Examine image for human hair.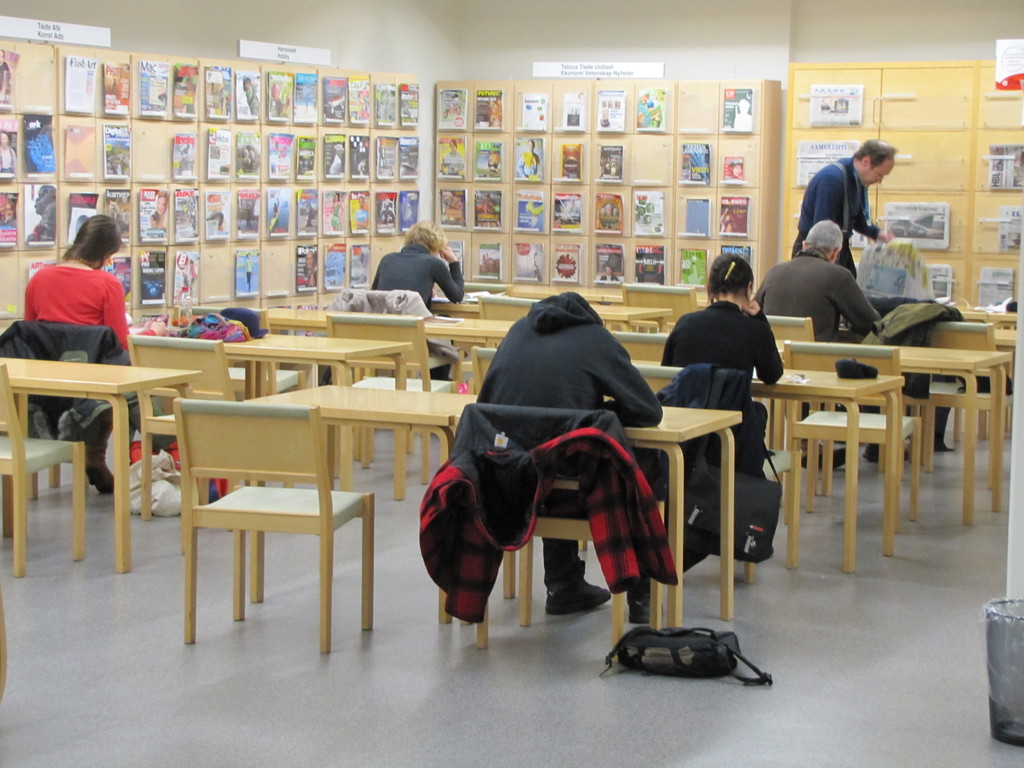
Examination result: box=[806, 220, 843, 252].
